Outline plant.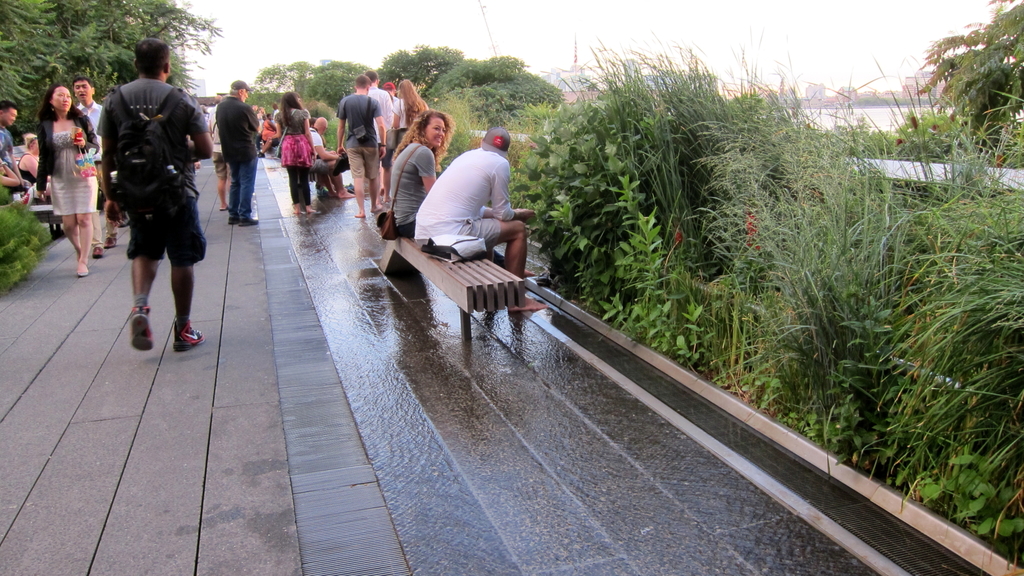
Outline: 424,93,479,172.
